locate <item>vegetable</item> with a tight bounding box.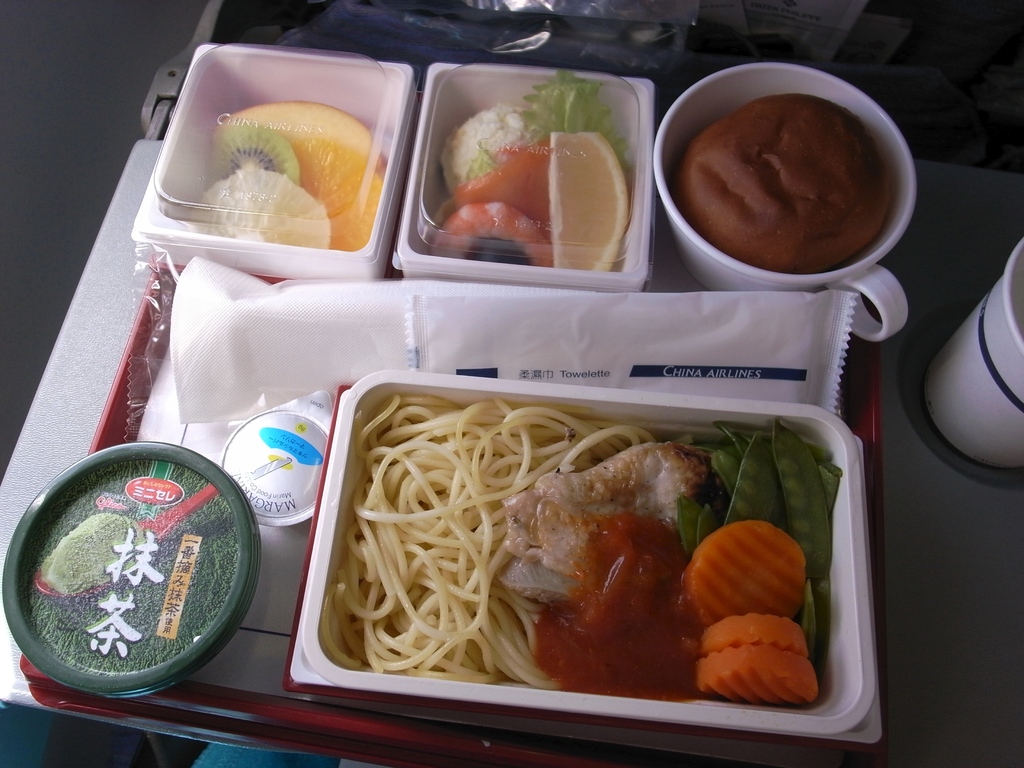
(701, 644, 829, 708).
